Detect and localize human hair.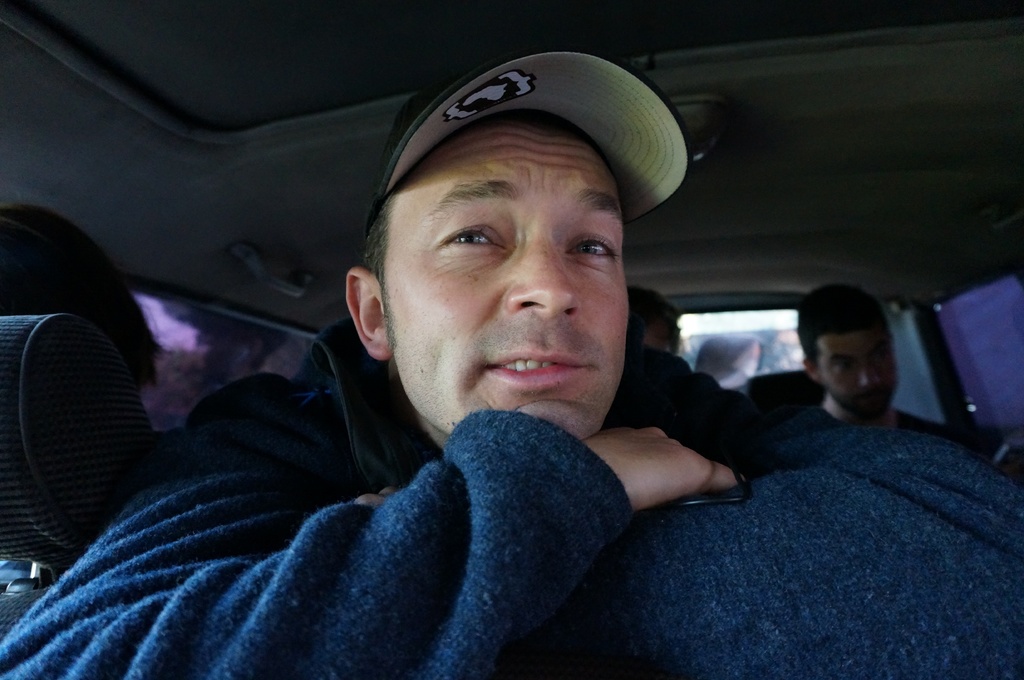
Localized at Rect(358, 182, 400, 289).
